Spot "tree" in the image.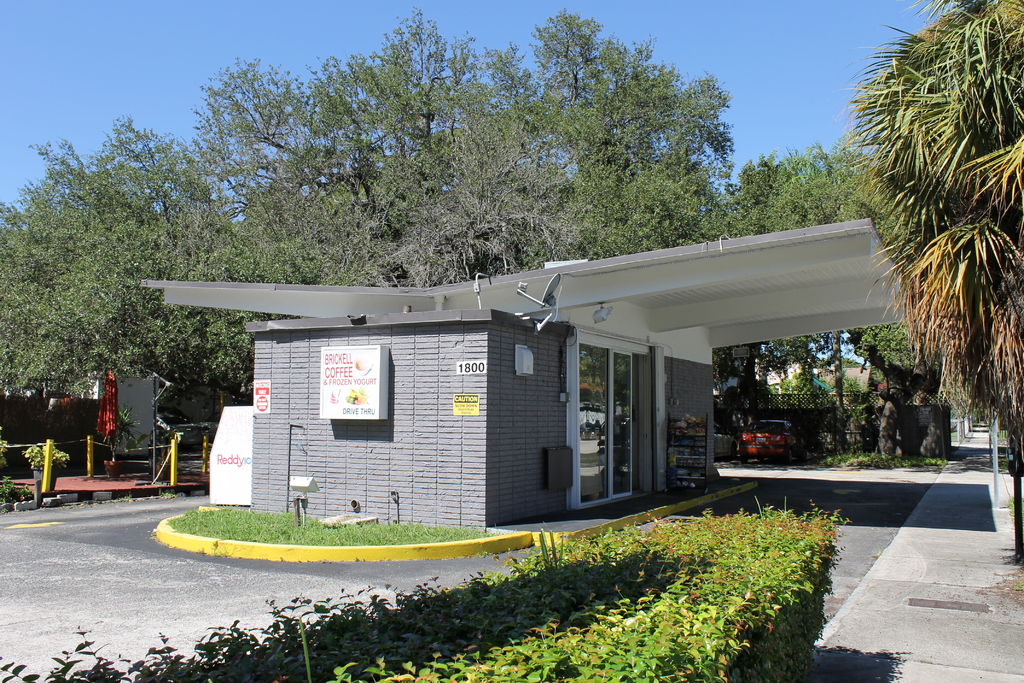
"tree" found at 838/0/1021/556.
